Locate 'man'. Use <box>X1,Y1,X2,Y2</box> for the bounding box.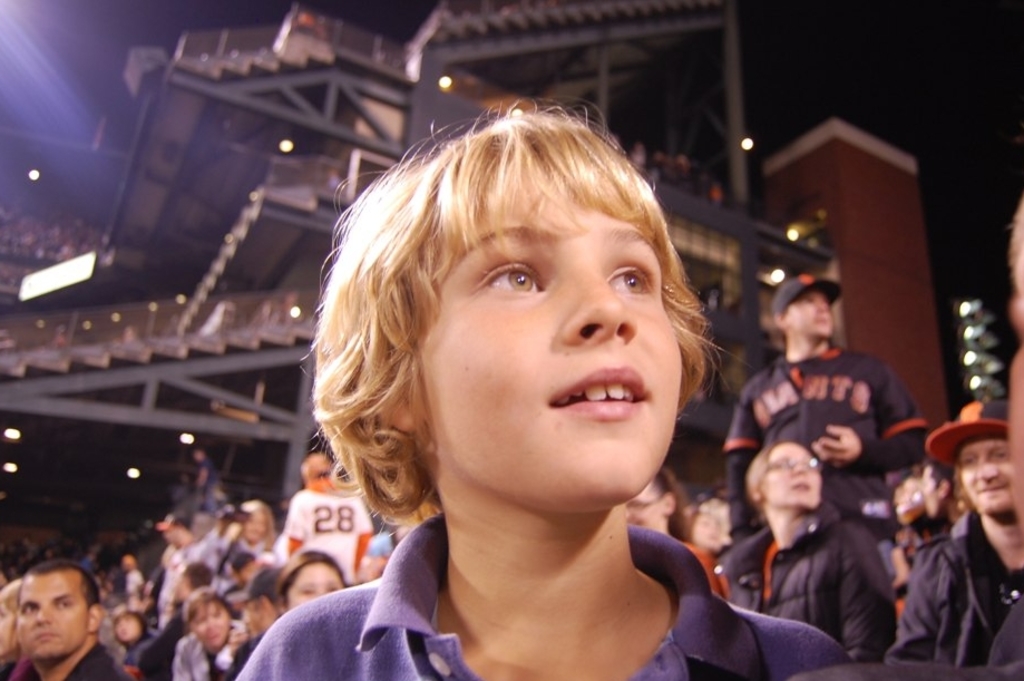
<box>0,567,137,680</box>.
